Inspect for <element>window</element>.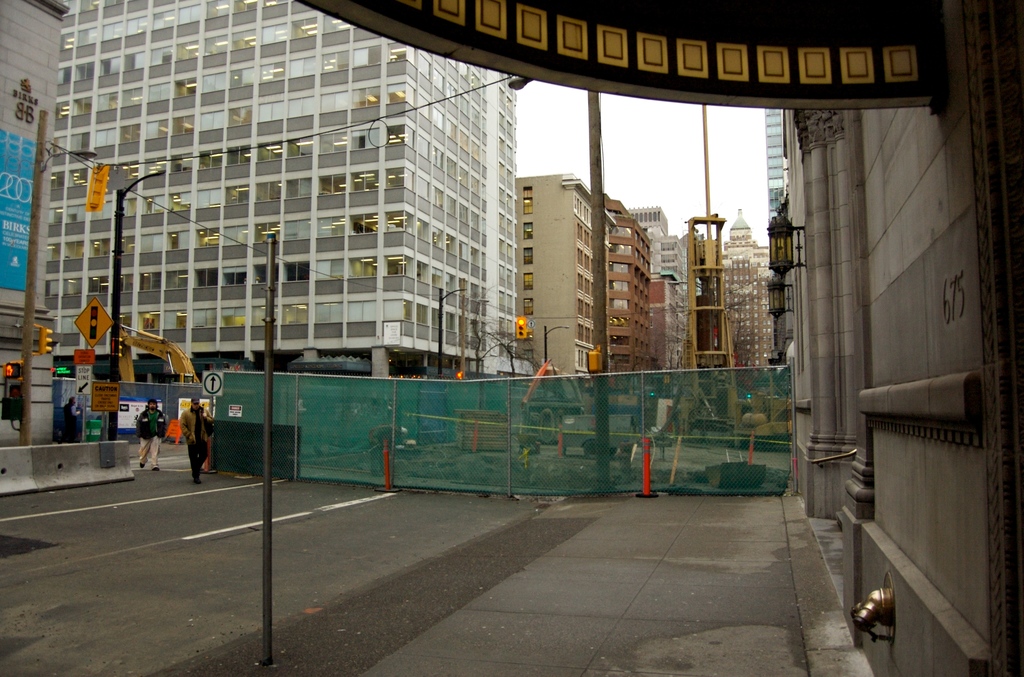
Inspection: 192:190:218:206.
